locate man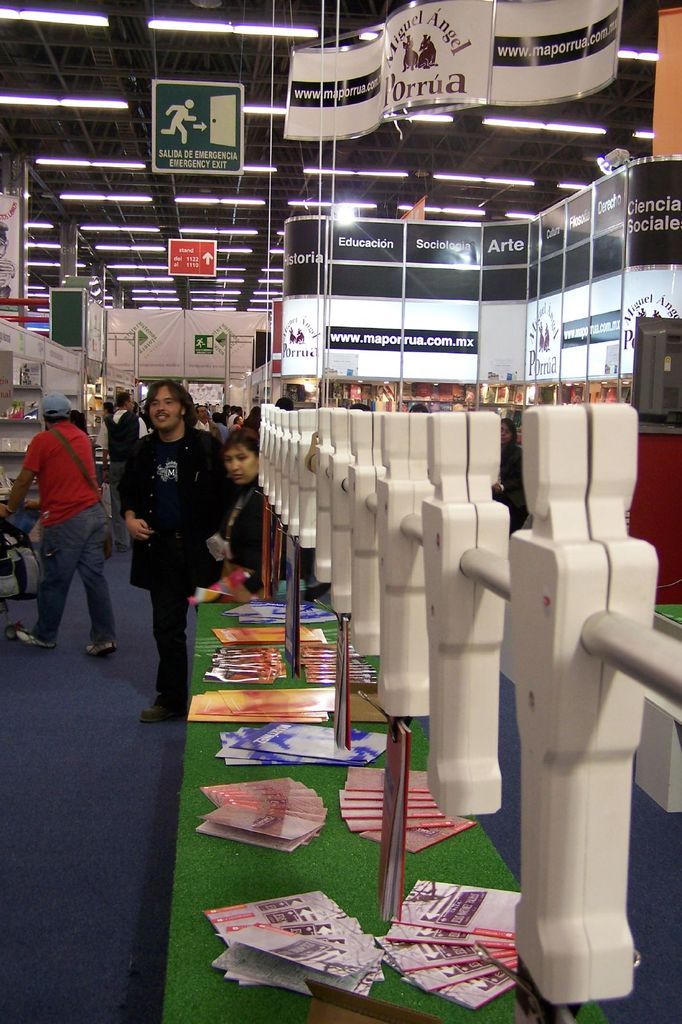
detection(119, 370, 236, 728)
